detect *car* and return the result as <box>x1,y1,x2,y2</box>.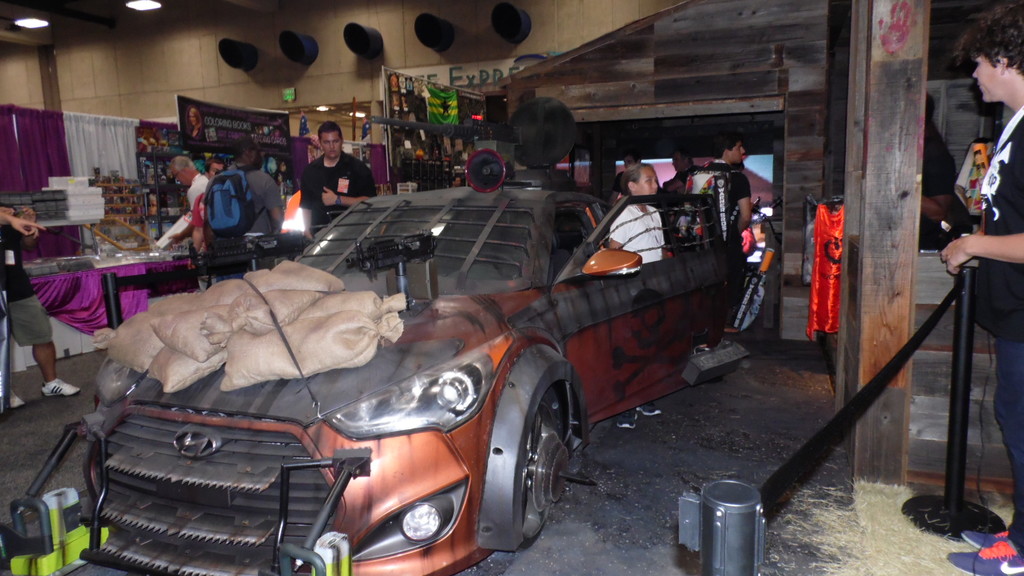
<box>60,166,759,563</box>.
